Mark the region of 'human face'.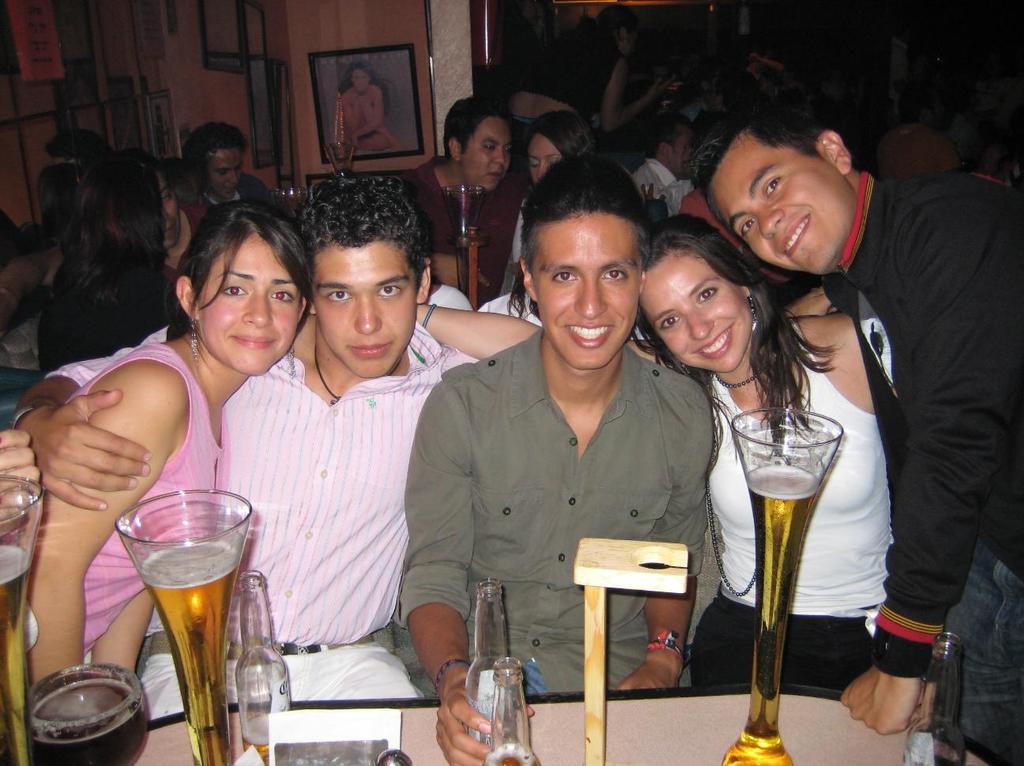
Region: [525, 130, 564, 192].
